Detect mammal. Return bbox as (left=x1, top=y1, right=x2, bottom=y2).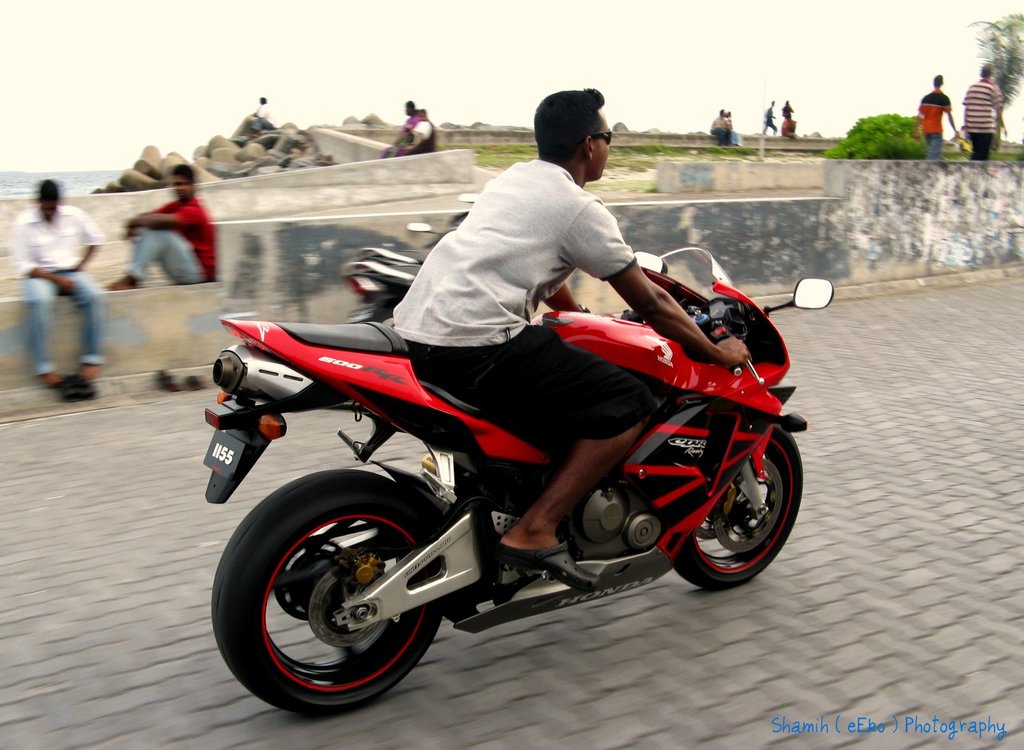
(left=777, top=116, right=796, bottom=139).
